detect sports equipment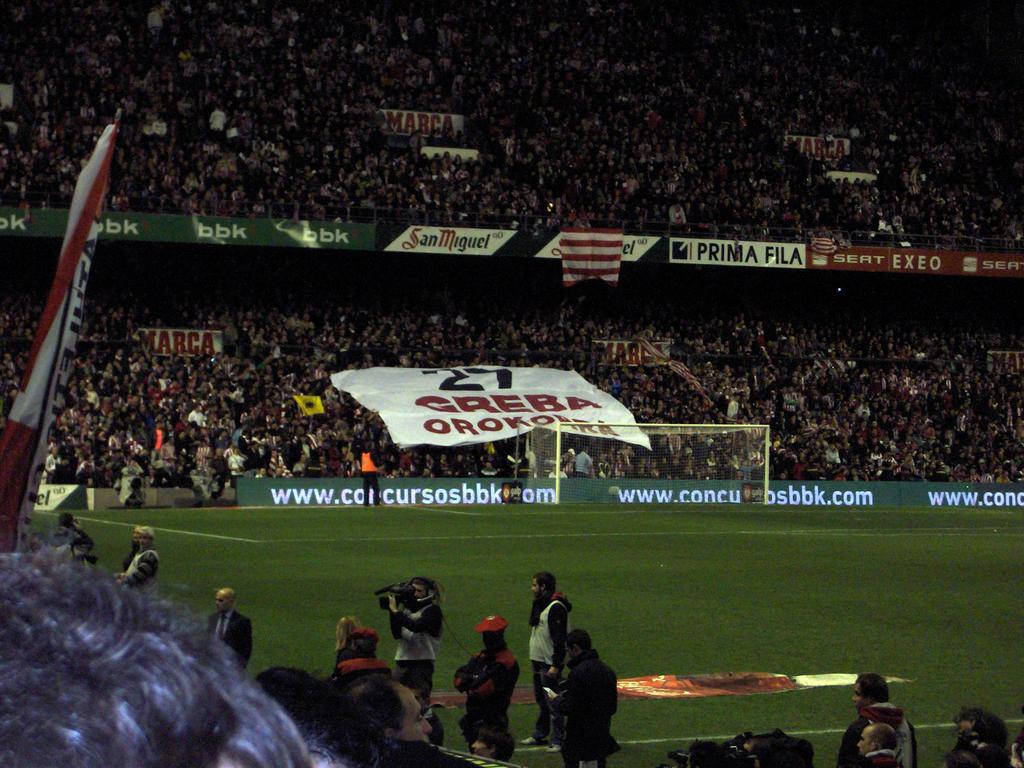
rect(520, 413, 769, 509)
